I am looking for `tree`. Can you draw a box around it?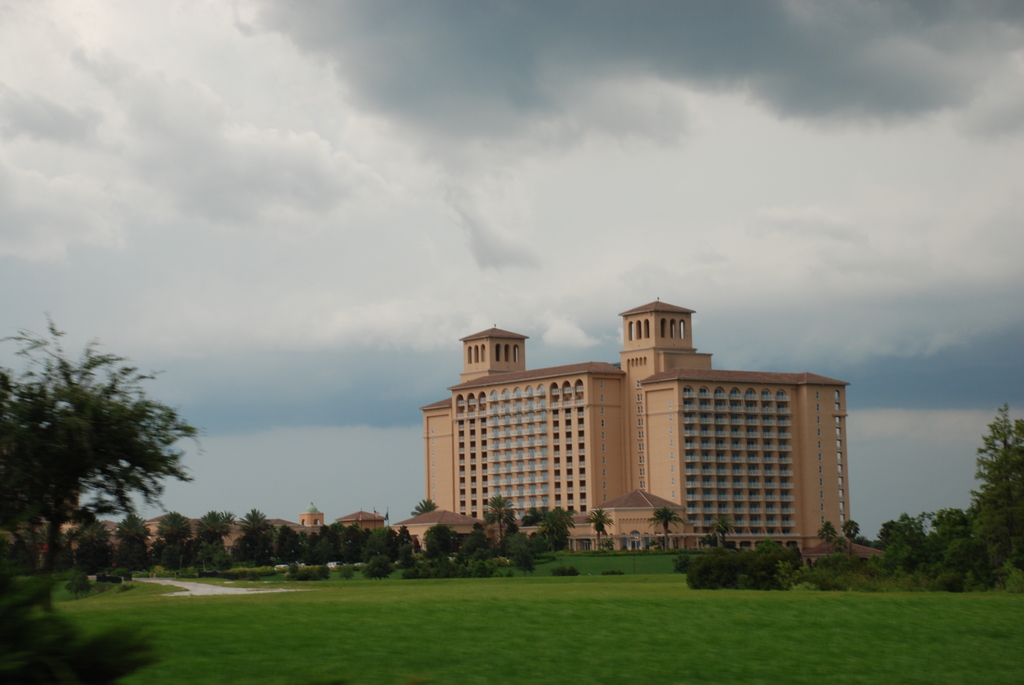
Sure, the bounding box is 413:498:439:516.
